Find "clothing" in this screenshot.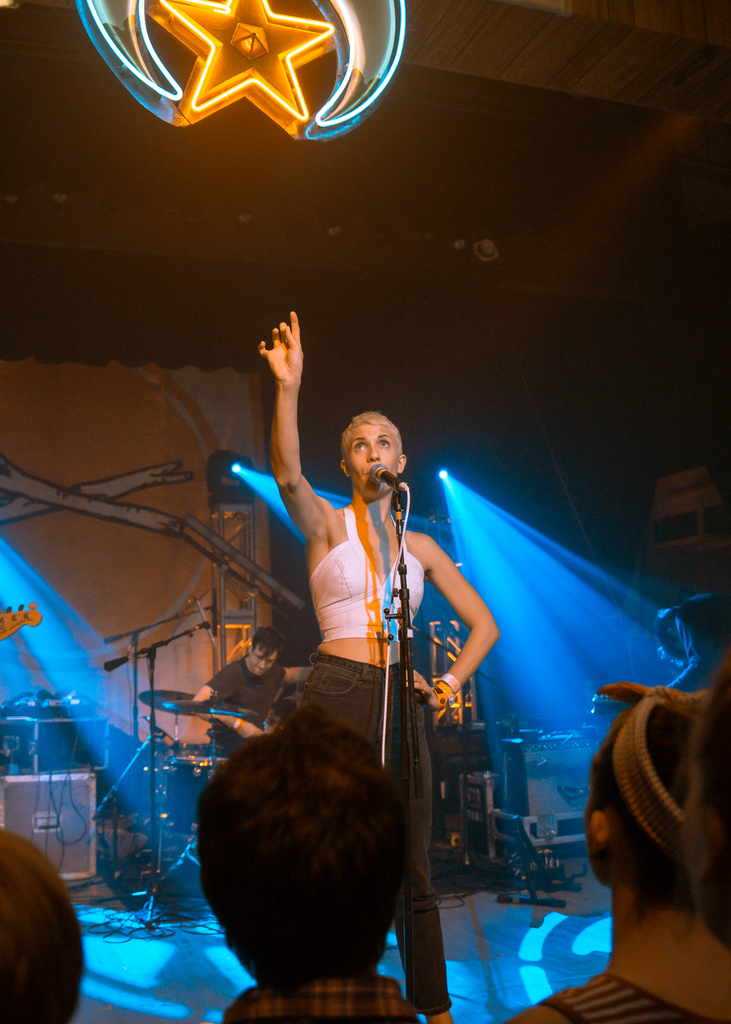
The bounding box for "clothing" is detection(307, 496, 424, 653).
